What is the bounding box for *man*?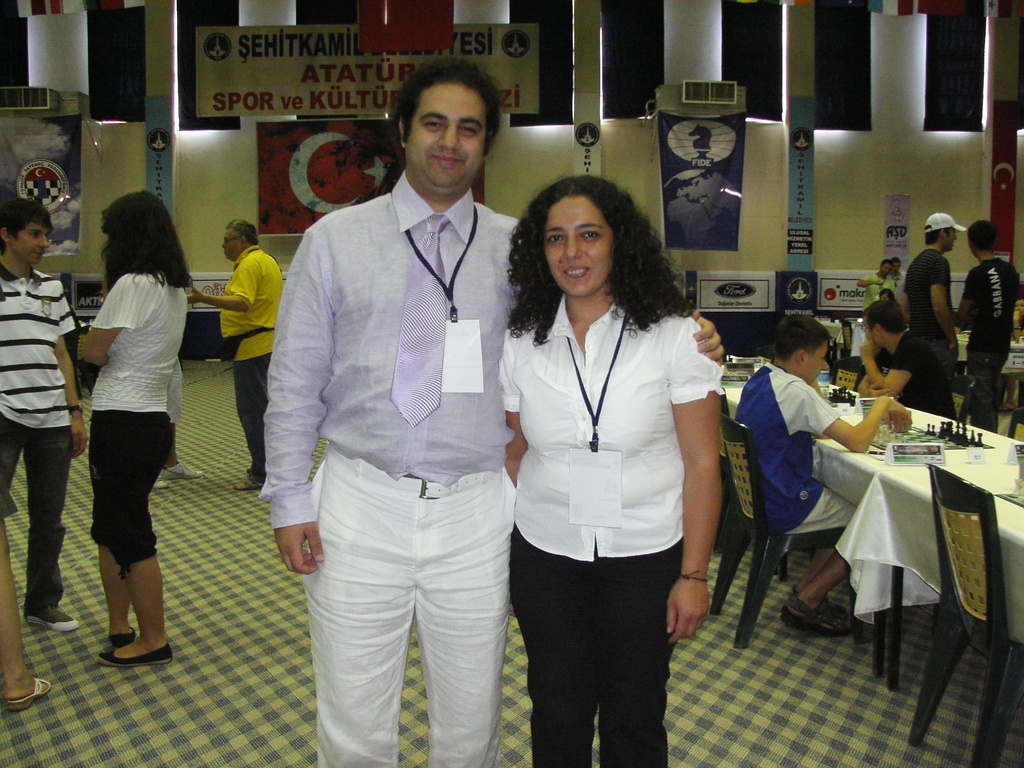
257,56,728,767.
